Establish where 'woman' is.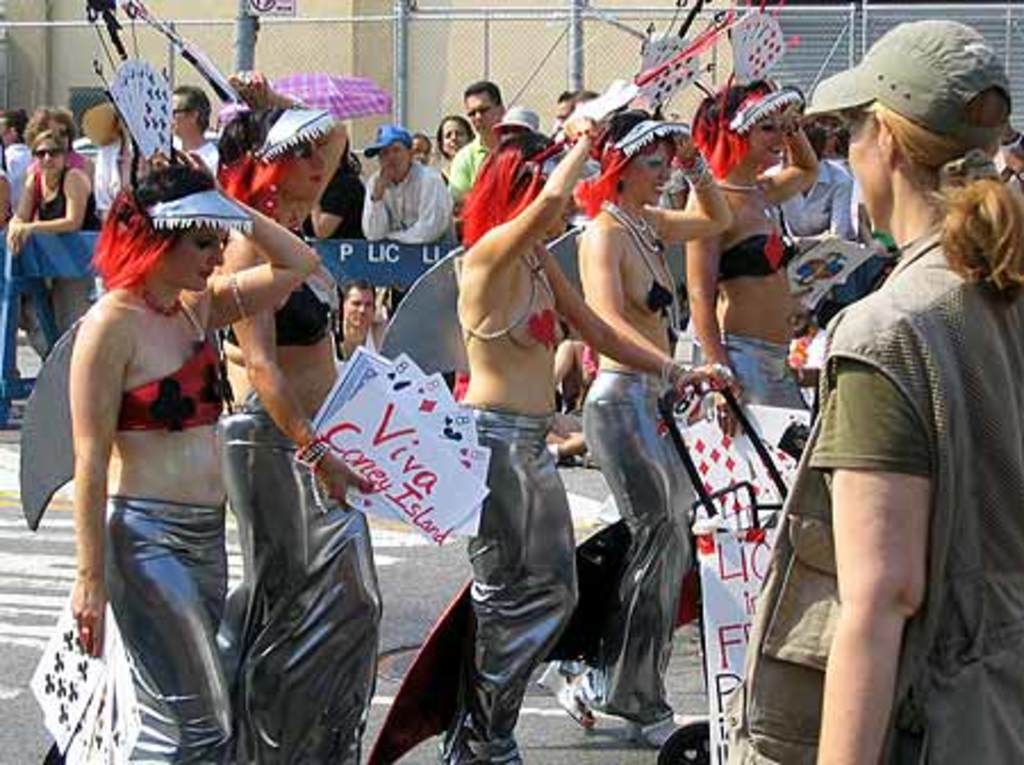
Established at 216,61,389,763.
